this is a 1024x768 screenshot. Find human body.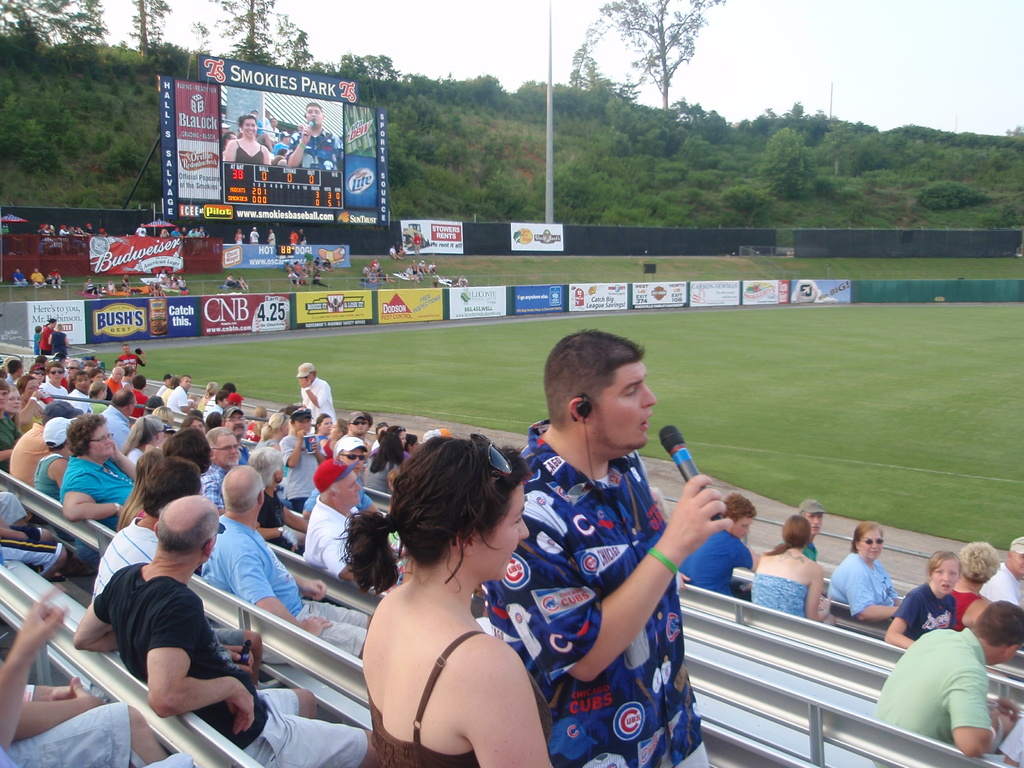
Bounding box: [x1=206, y1=383, x2=237, y2=416].
